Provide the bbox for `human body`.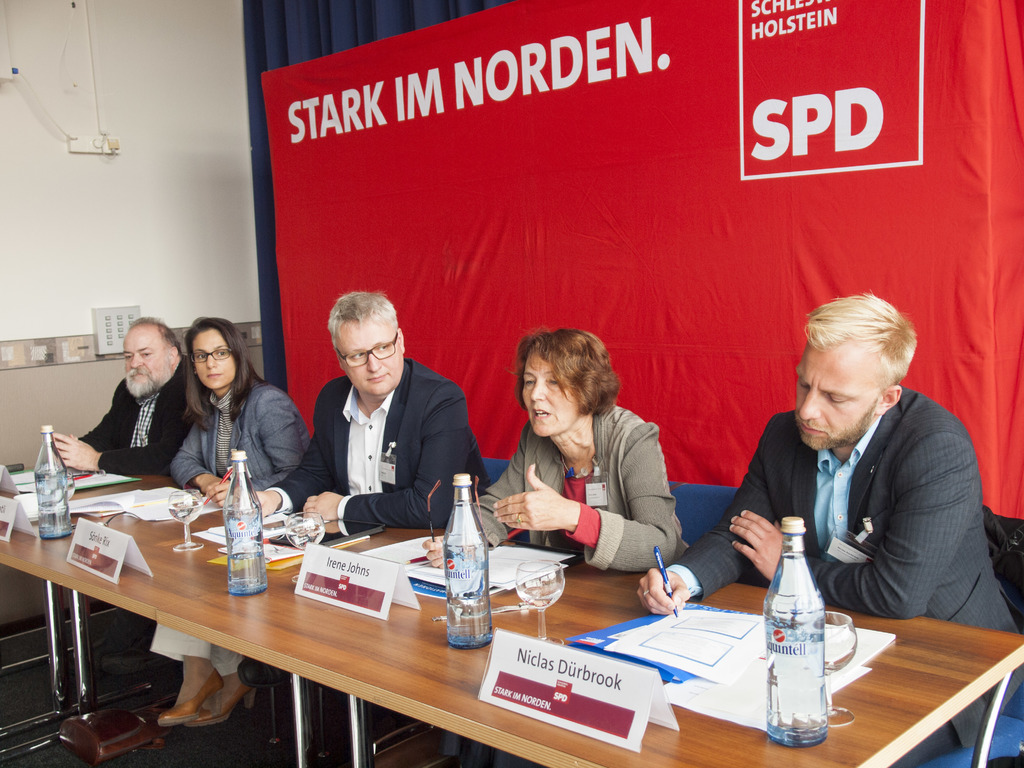
<box>56,316,193,478</box>.
